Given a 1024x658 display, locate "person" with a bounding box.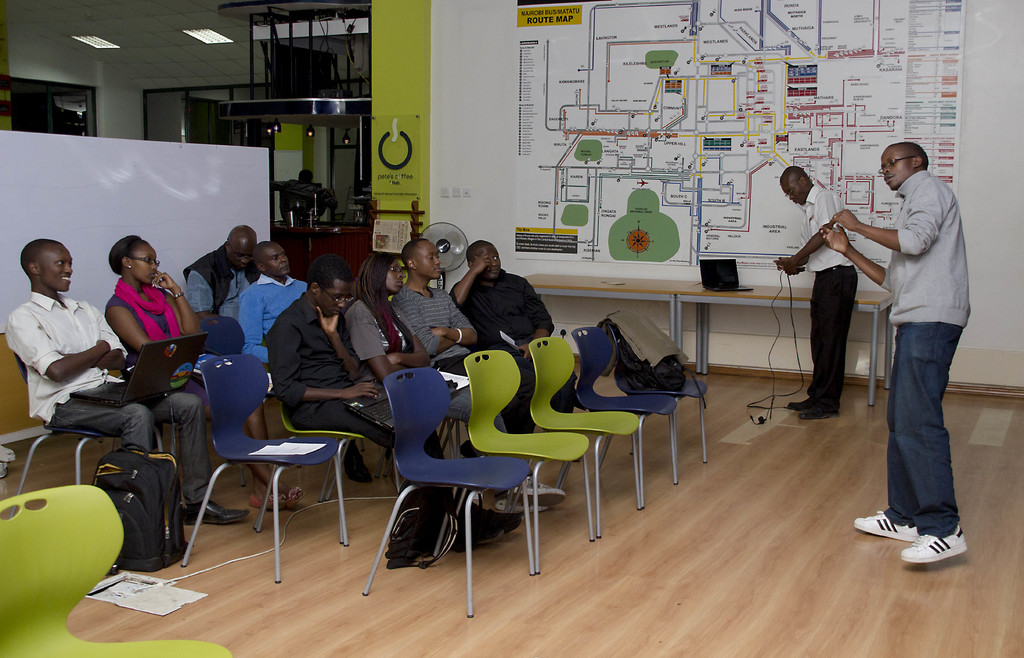
Located: box(774, 166, 861, 419).
